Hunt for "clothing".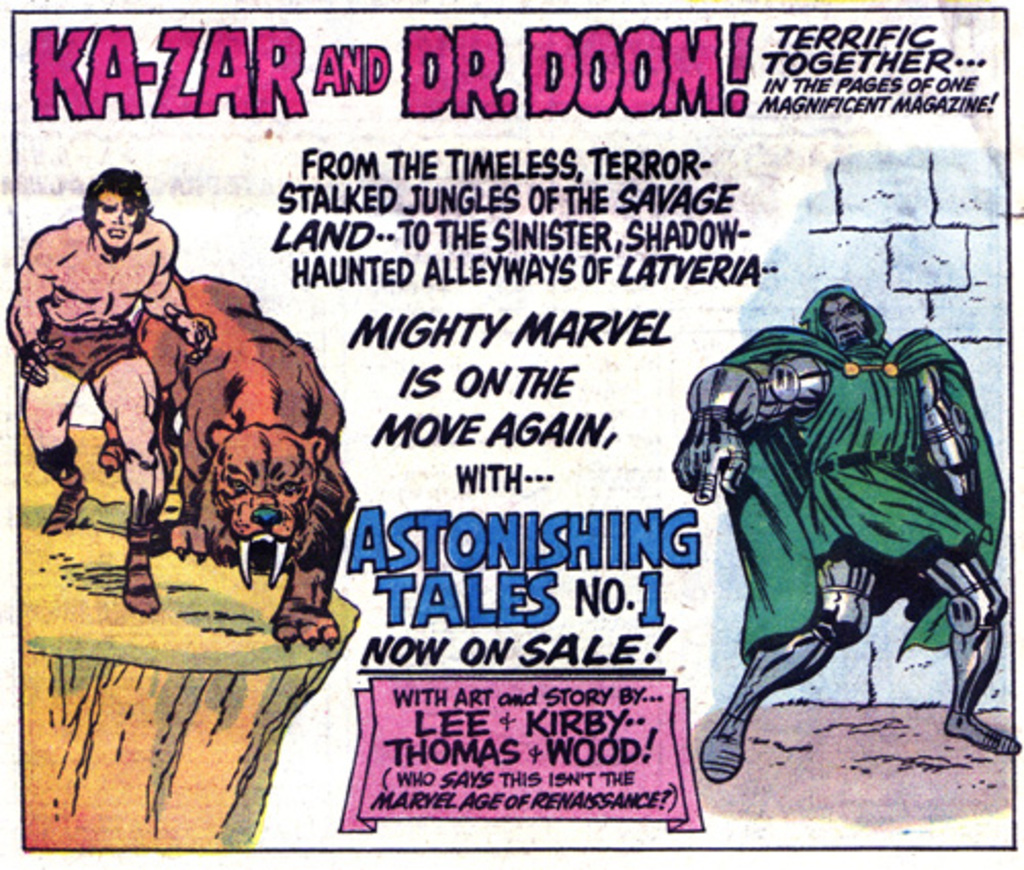
Hunted down at {"left": 29, "top": 319, "right": 139, "bottom": 373}.
